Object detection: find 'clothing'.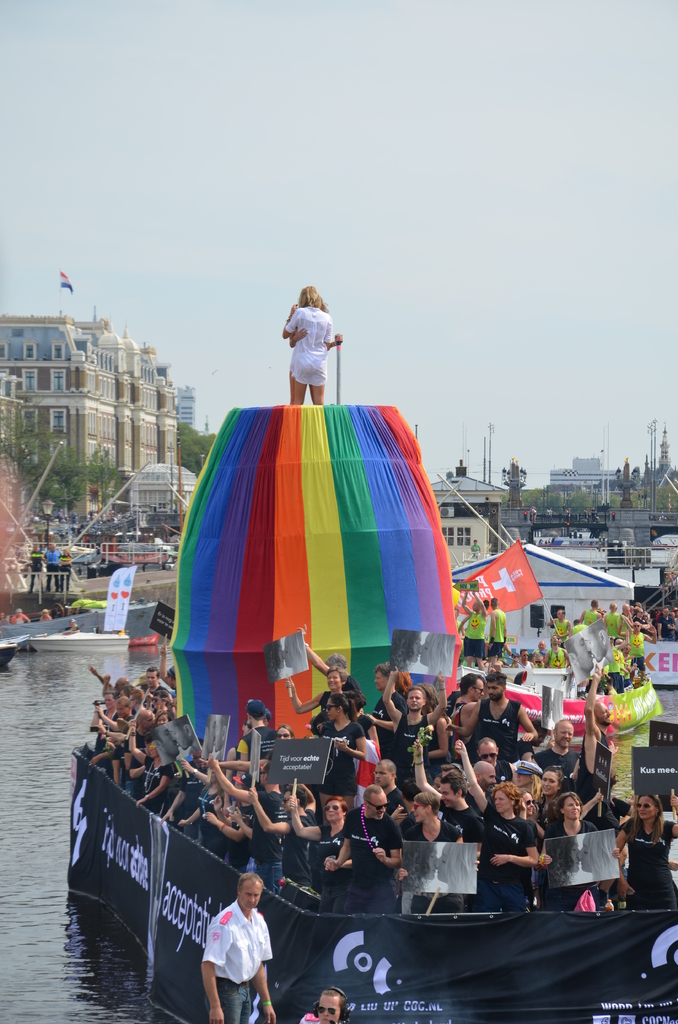
detection(580, 727, 615, 829).
